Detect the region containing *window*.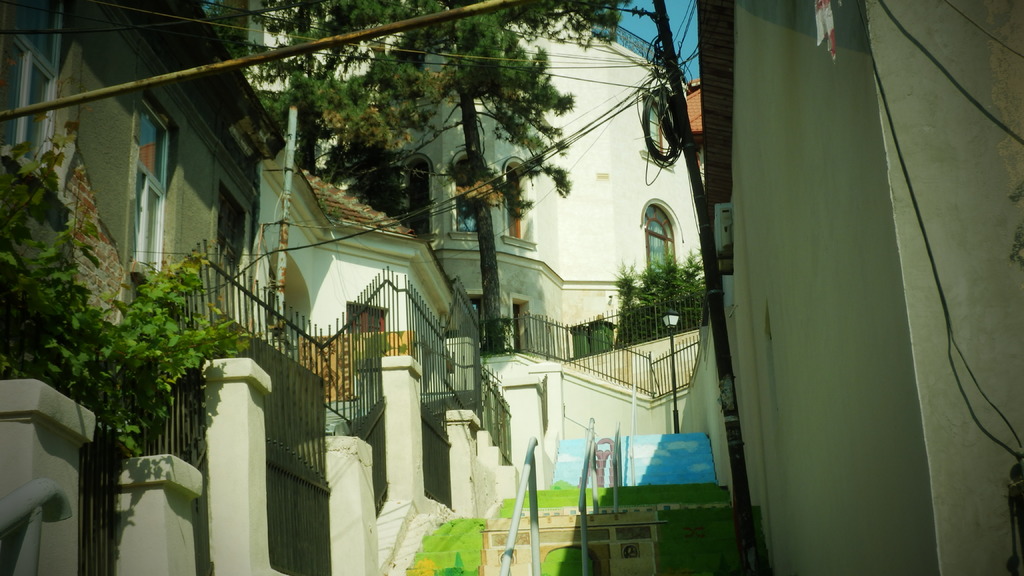
[left=639, top=107, right=676, bottom=168].
